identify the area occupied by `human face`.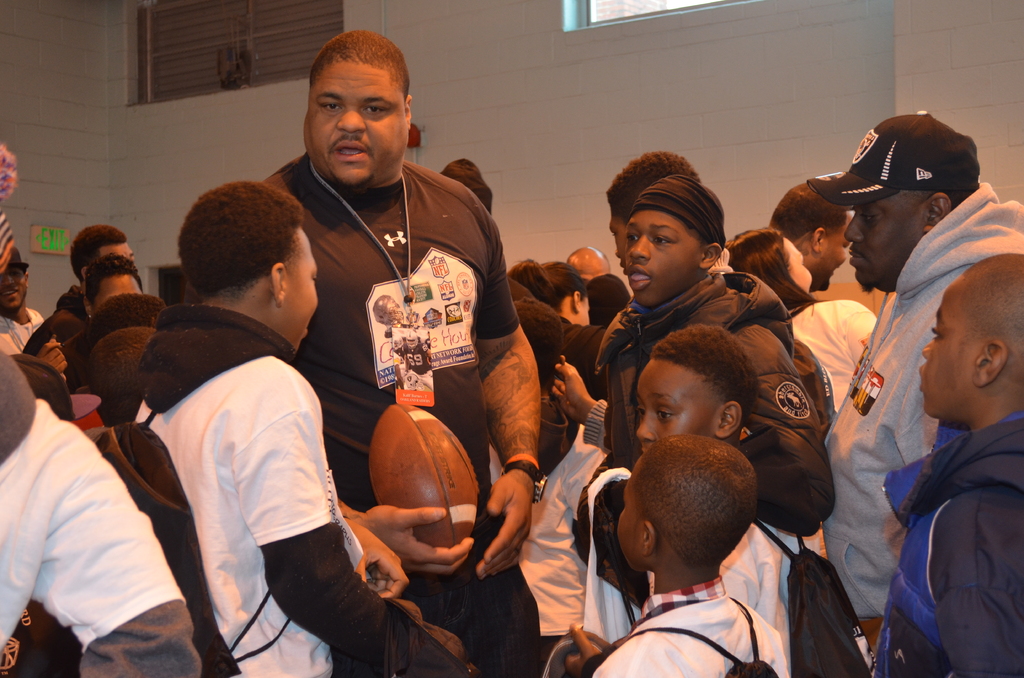
Area: locate(788, 243, 818, 293).
